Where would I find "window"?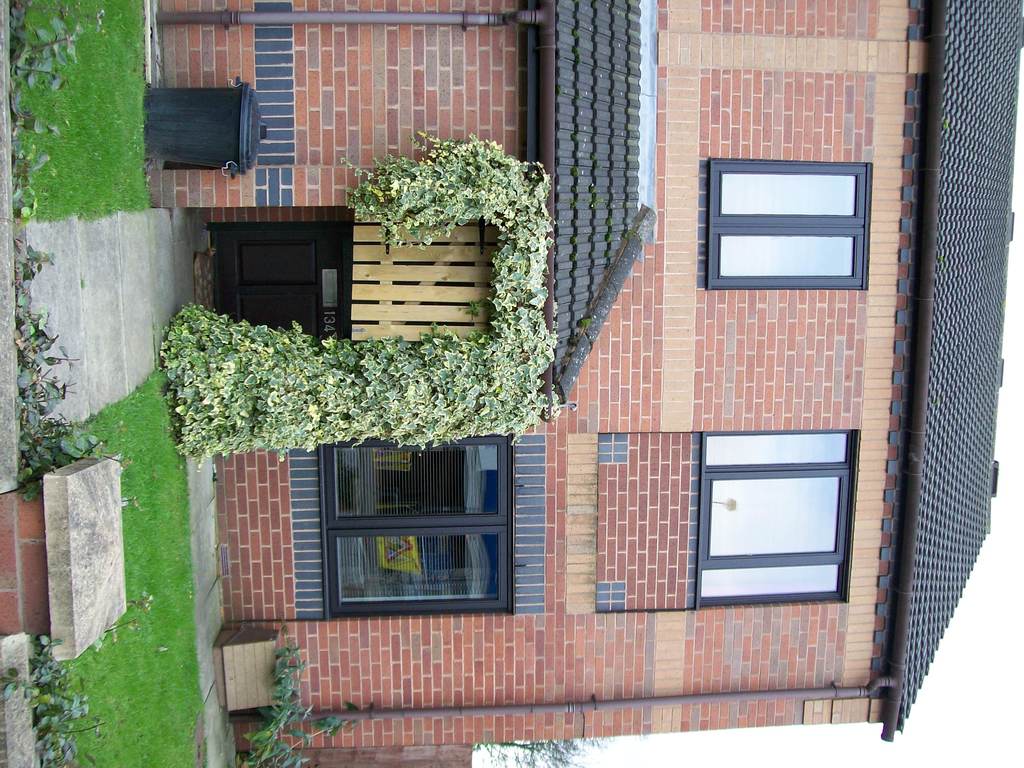
At (left=711, top=159, right=874, bottom=287).
